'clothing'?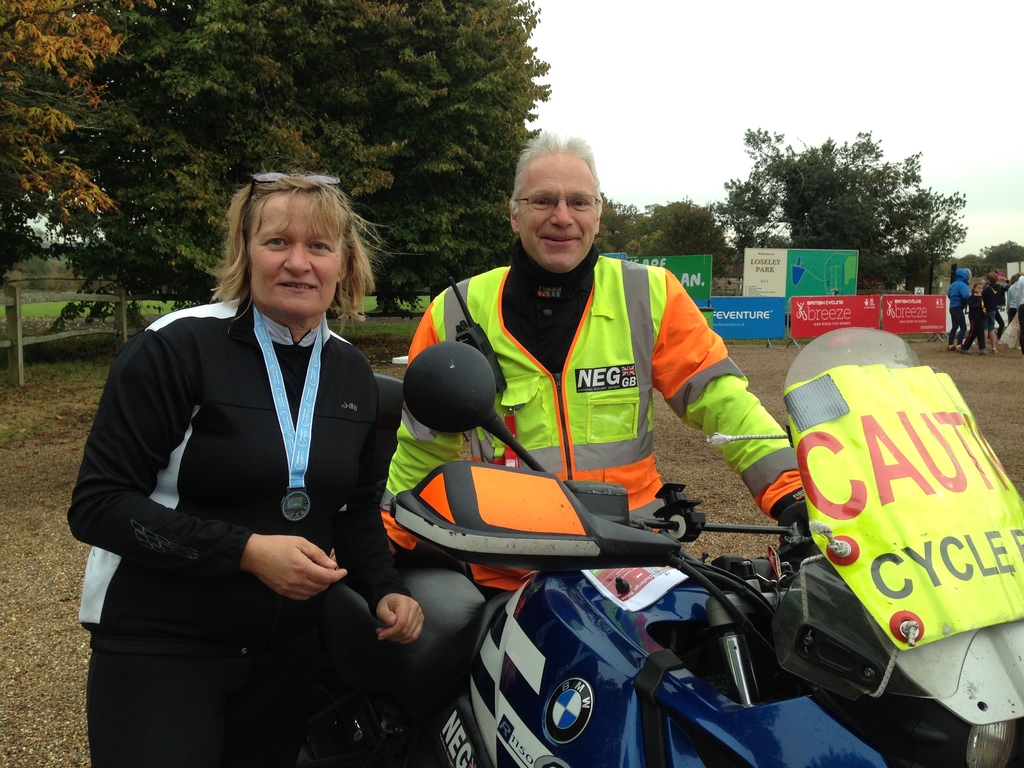
locate(89, 245, 416, 742)
